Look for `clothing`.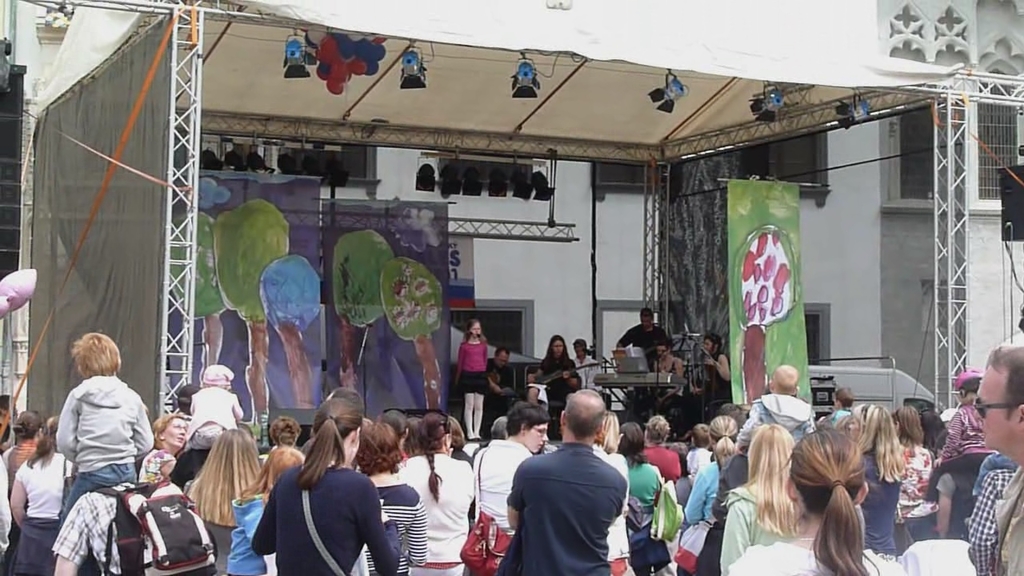
Found: 634,389,685,421.
